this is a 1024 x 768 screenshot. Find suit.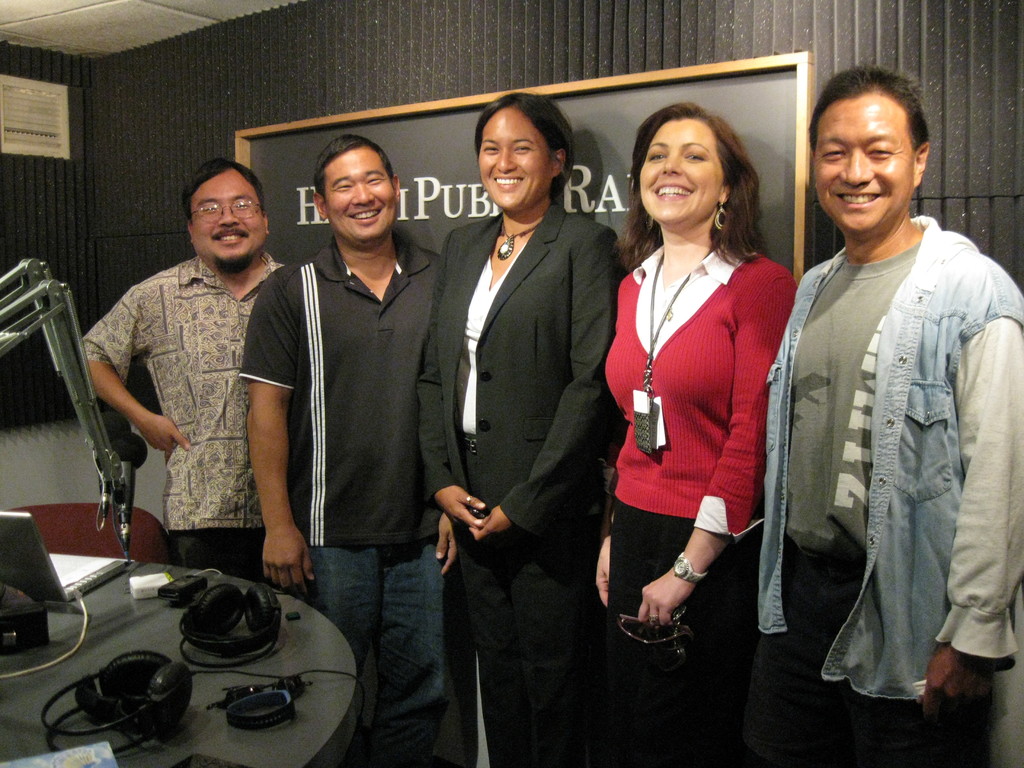
Bounding box: {"x1": 422, "y1": 95, "x2": 611, "y2": 726}.
